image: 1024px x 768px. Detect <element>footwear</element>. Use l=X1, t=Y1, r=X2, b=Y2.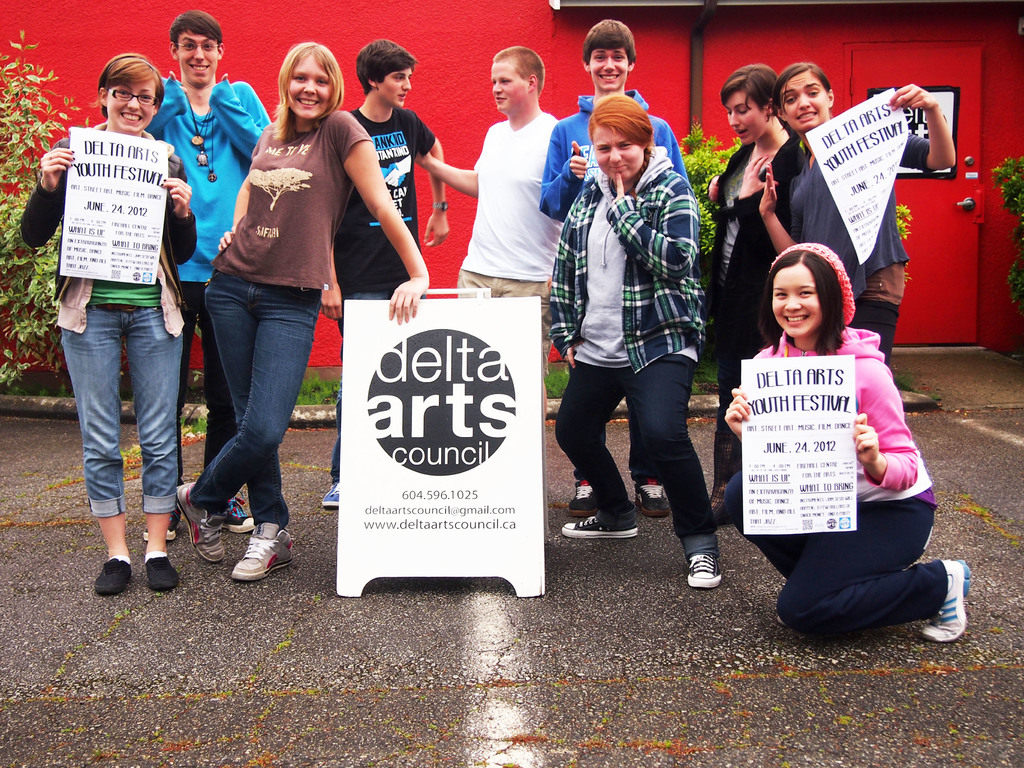
l=209, t=518, r=283, b=595.
